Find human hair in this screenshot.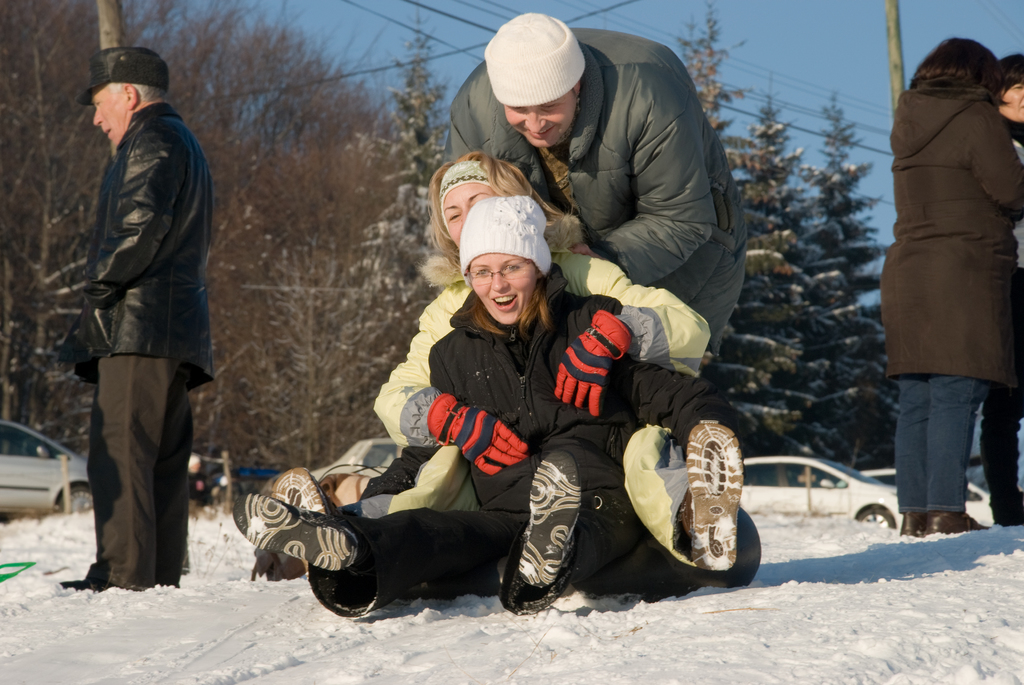
The bounding box for human hair is 520/256/556/347.
